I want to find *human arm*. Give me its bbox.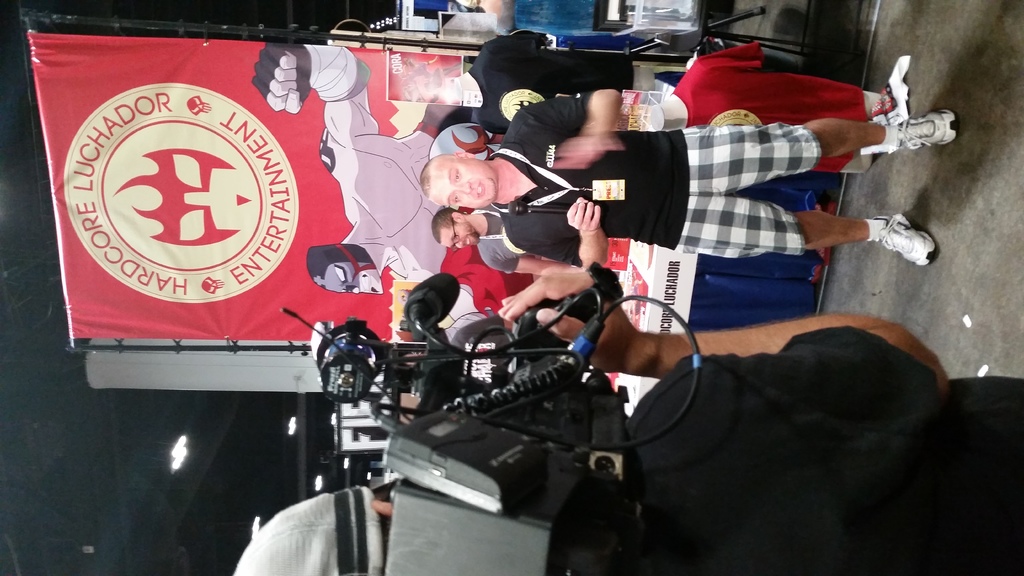
region(476, 246, 568, 276).
